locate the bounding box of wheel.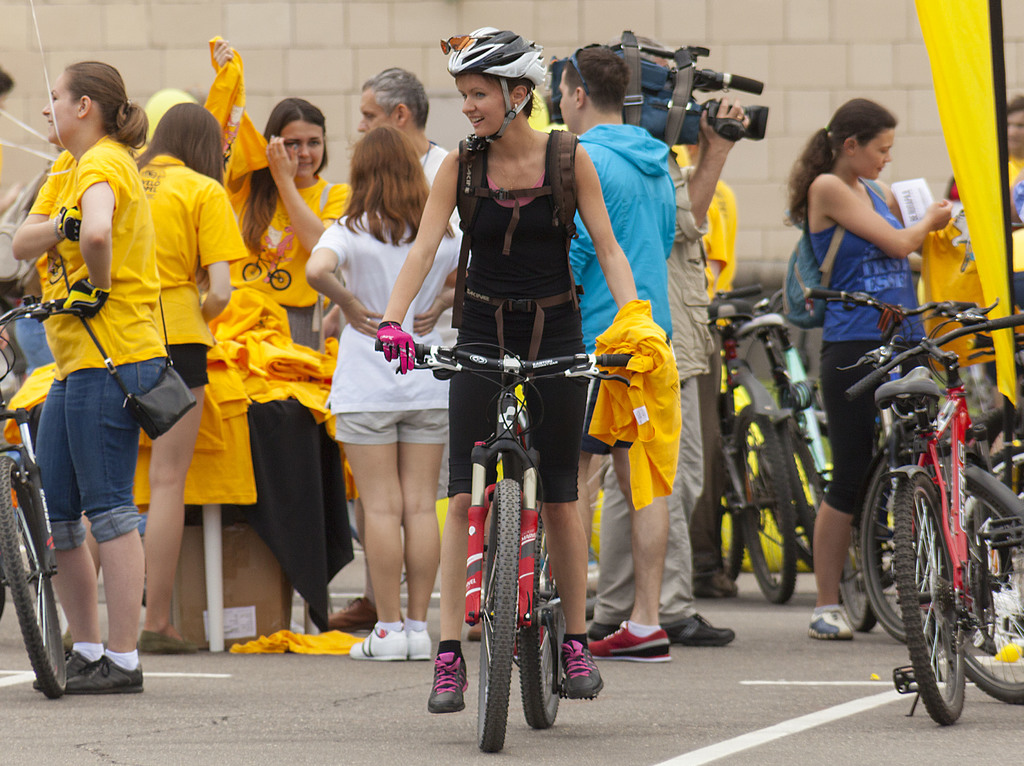
Bounding box: 957, 480, 1023, 705.
